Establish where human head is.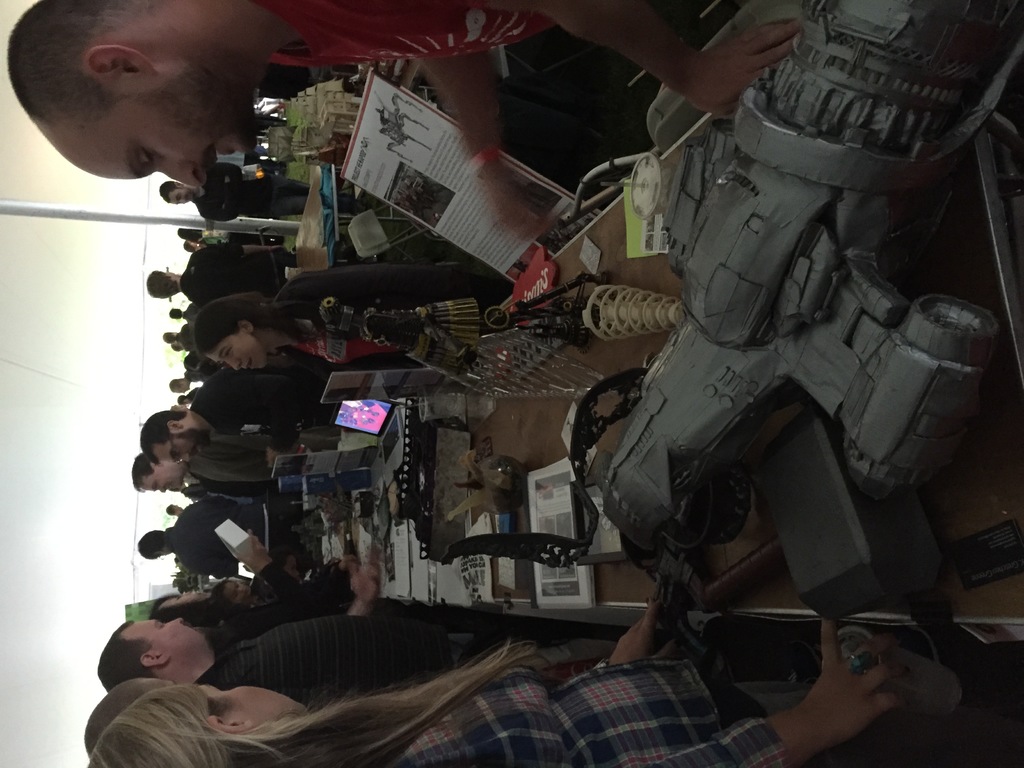
Established at [left=180, top=397, right=189, bottom=404].
